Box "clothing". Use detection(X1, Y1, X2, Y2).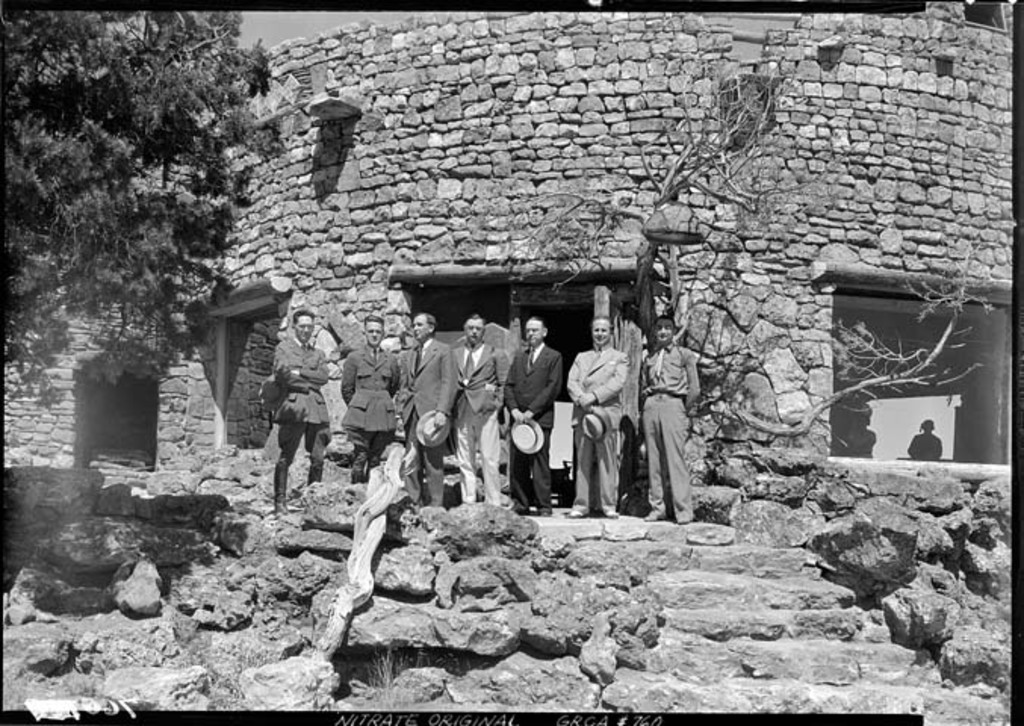
detection(272, 327, 699, 507).
